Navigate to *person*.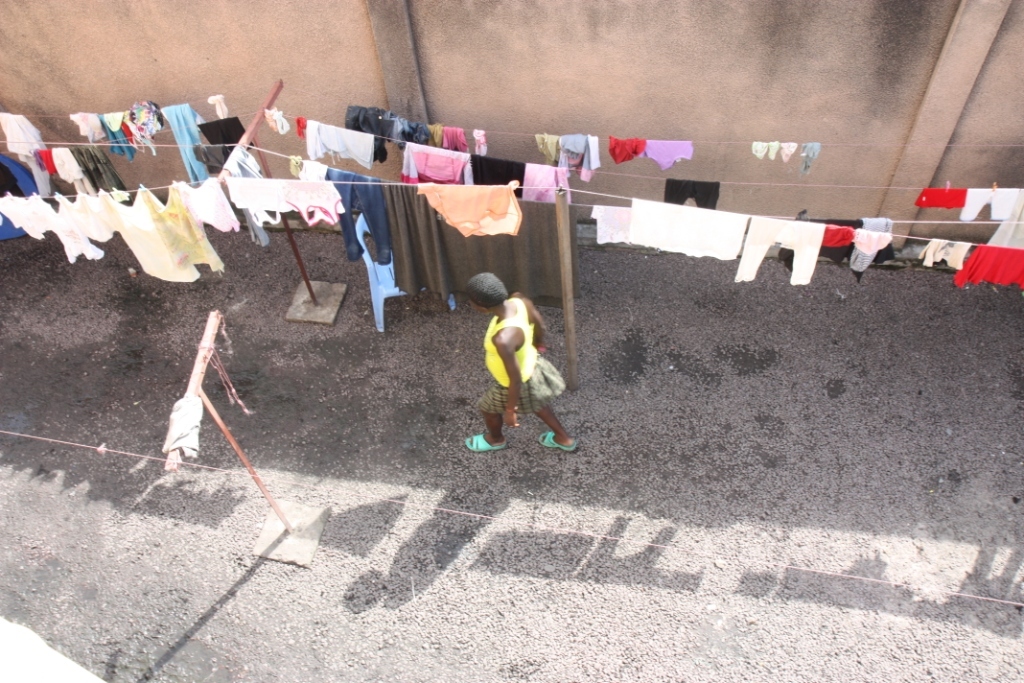
Navigation target: [x1=470, y1=261, x2=562, y2=456].
